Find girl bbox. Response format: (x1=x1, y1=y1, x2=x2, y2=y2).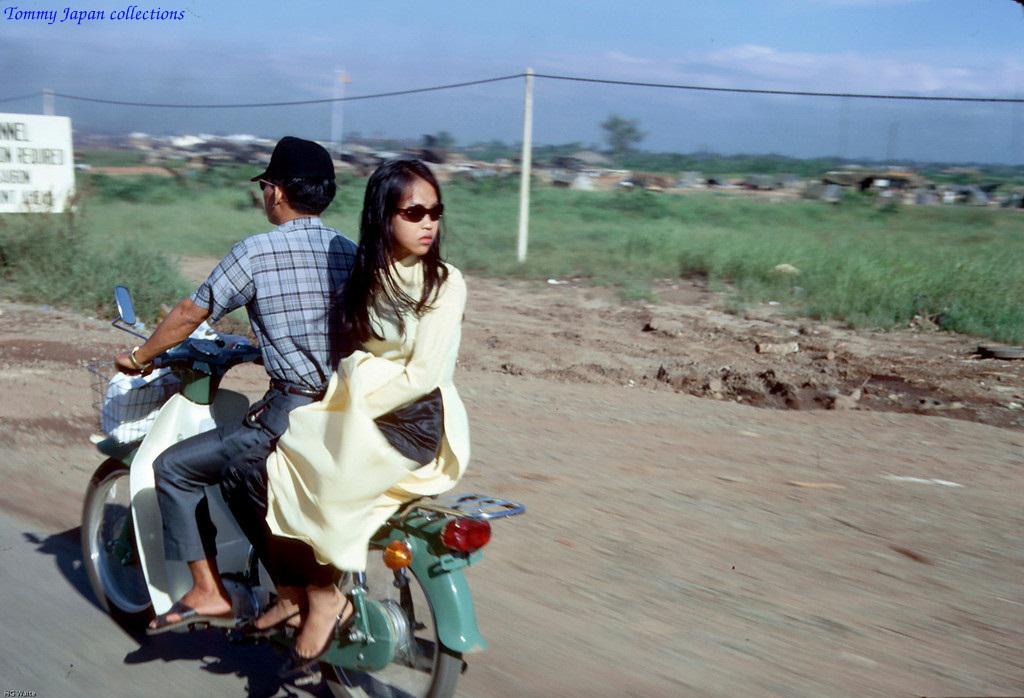
(x1=219, y1=160, x2=472, y2=678).
